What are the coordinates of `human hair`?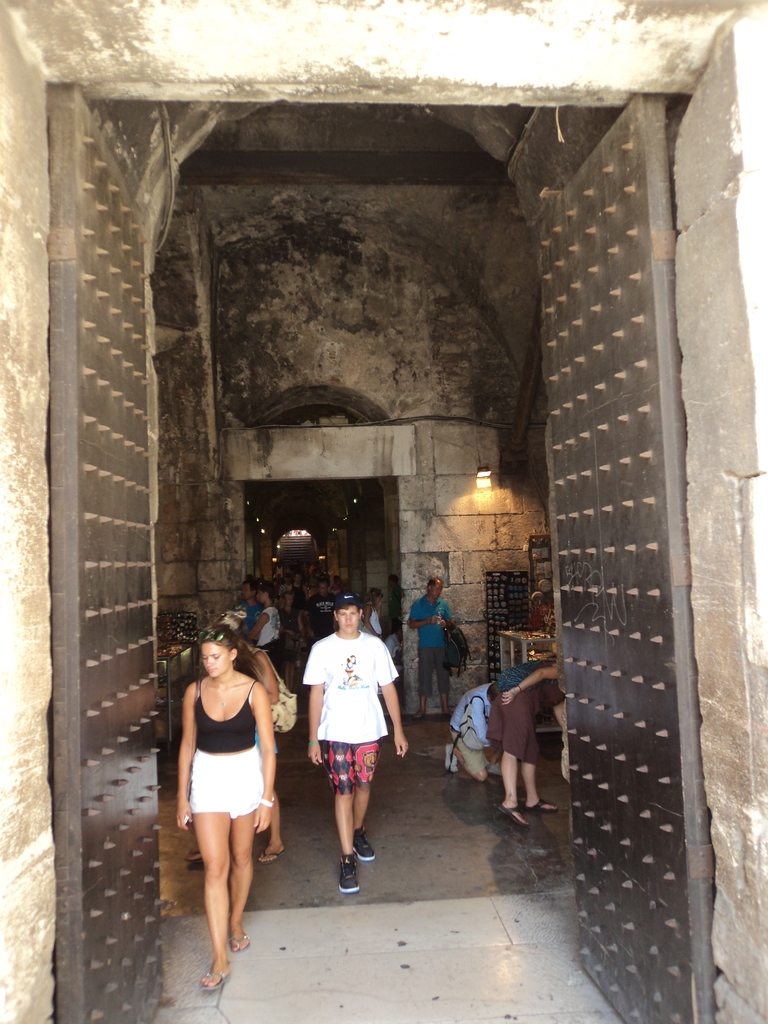
BBox(214, 609, 247, 628).
